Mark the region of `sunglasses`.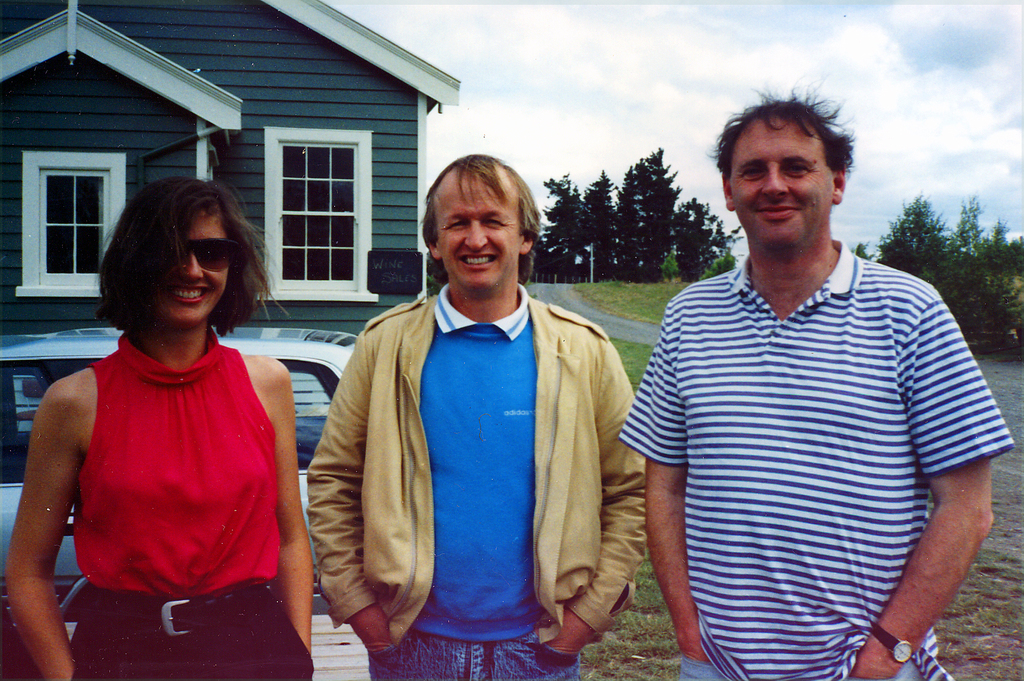
Region: (170,240,248,273).
